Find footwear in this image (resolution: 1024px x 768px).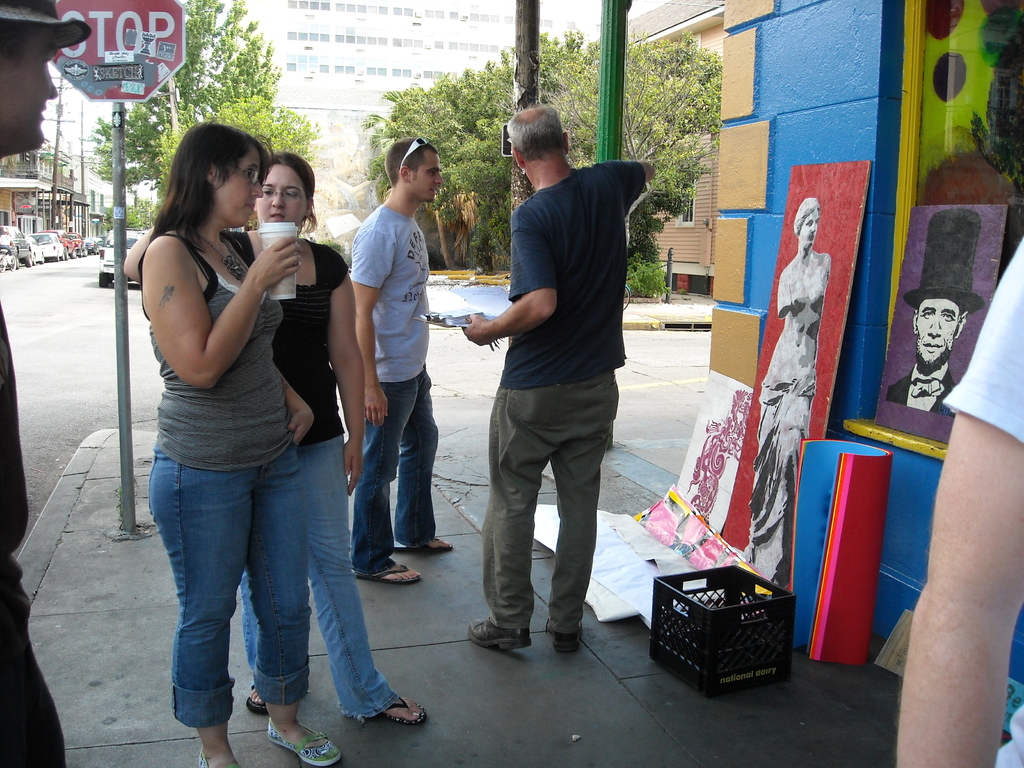
BBox(265, 721, 342, 765).
